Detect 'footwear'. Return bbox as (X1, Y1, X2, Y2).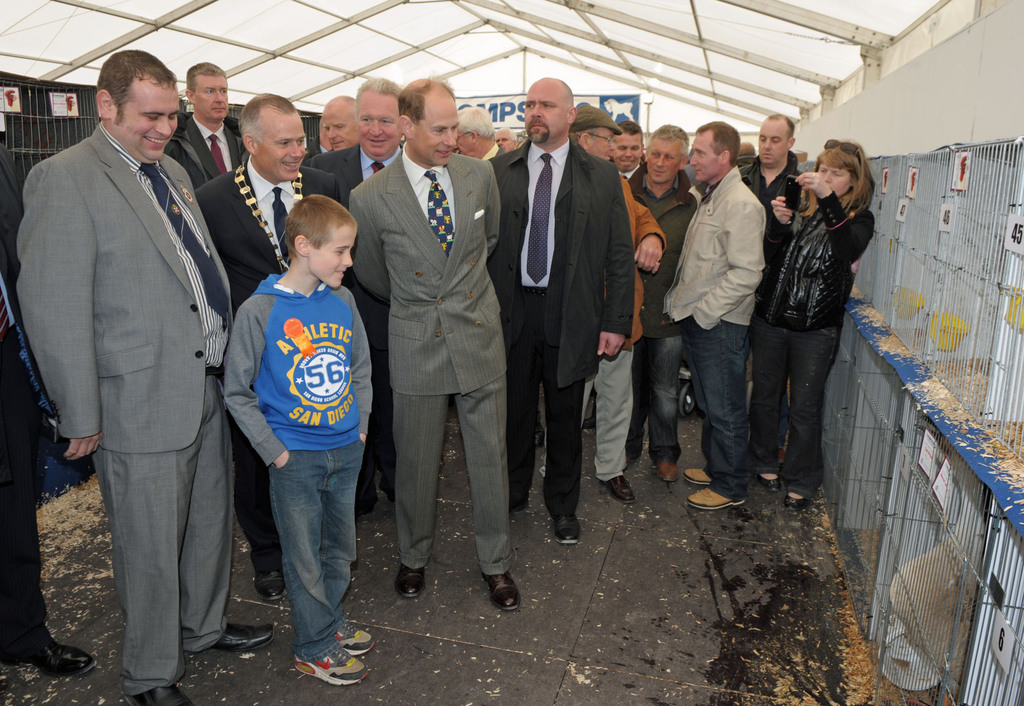
(250, 561, 287, 605).
